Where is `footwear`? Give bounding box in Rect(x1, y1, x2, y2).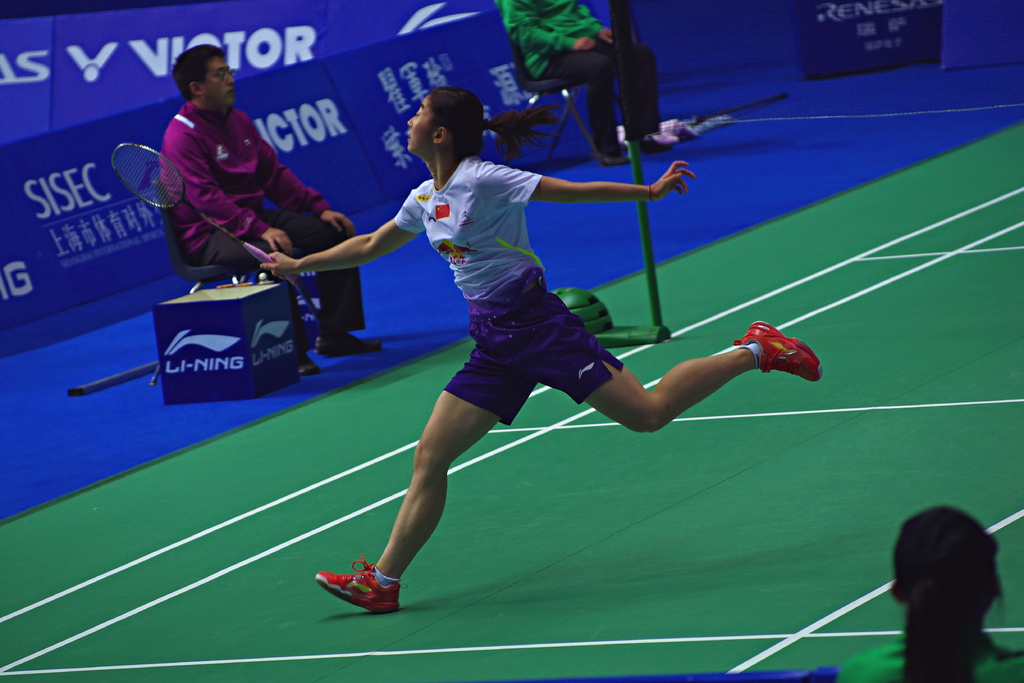
Rect(307, 554, 406, 618).
